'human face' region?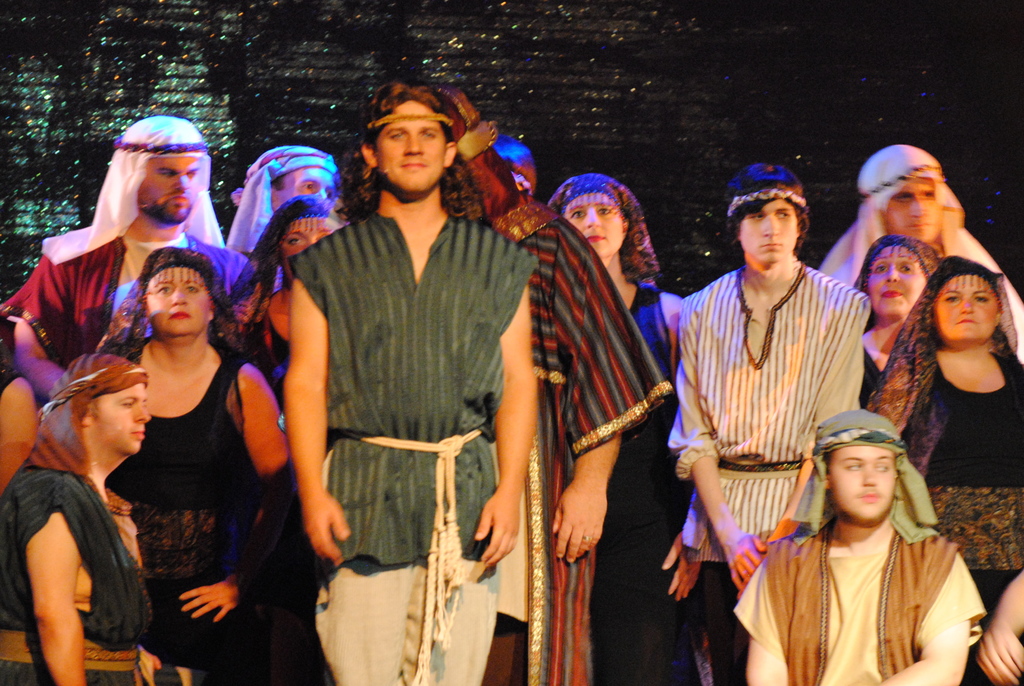
886,176,940,240
